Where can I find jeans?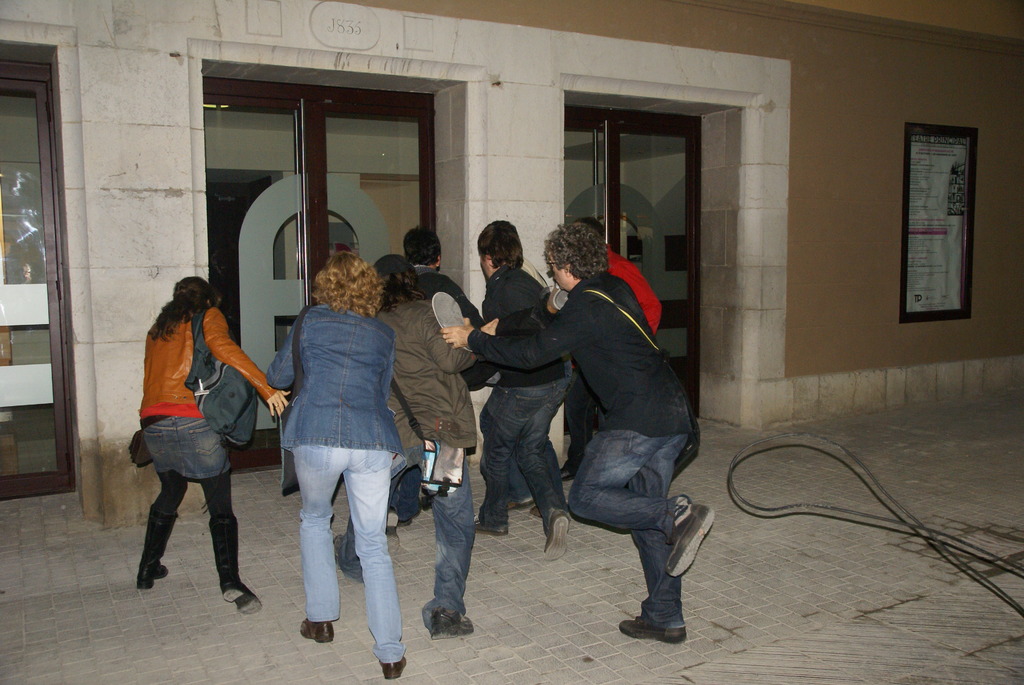
You can find it at x1=278, y1=433, x2=403, y2=647.
